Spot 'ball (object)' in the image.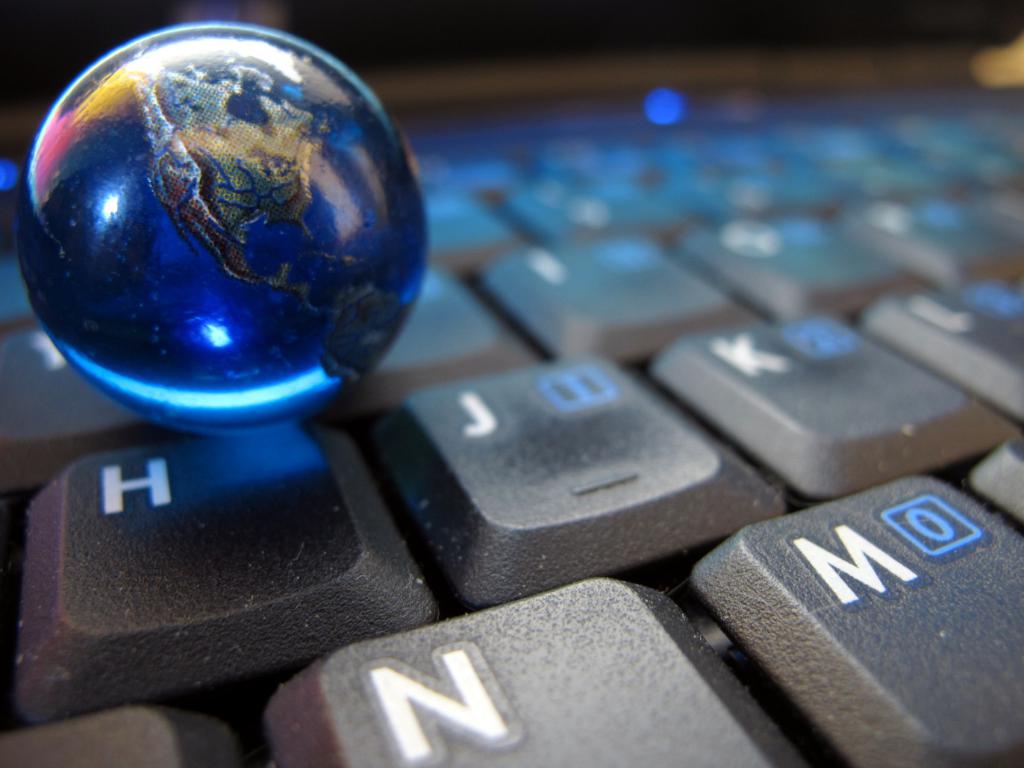
'ball (object)' found at box(13, 21, 431, 433).
